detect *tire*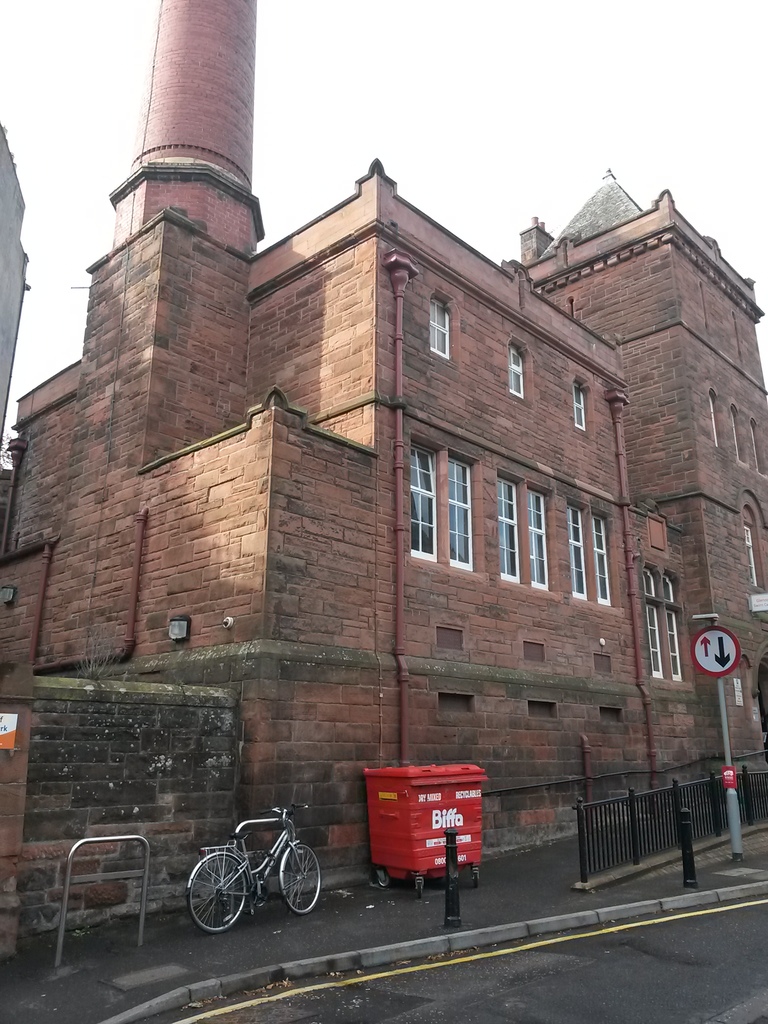
(left=378, top=874, right=389, bottom=886)
